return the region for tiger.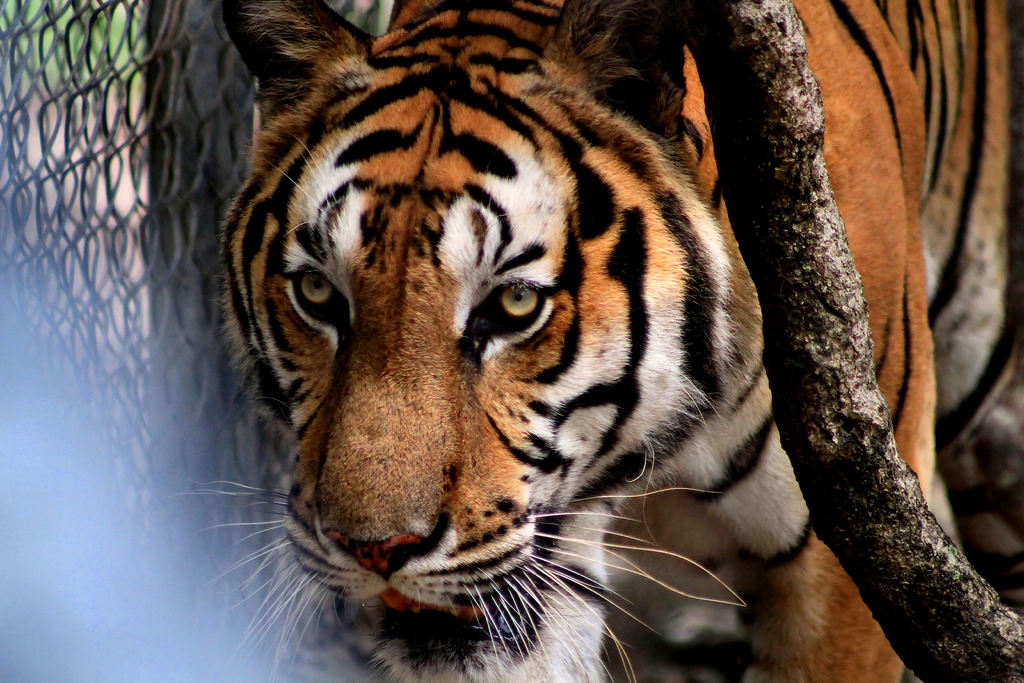
bbox=(165, 0, 1023, 682).
